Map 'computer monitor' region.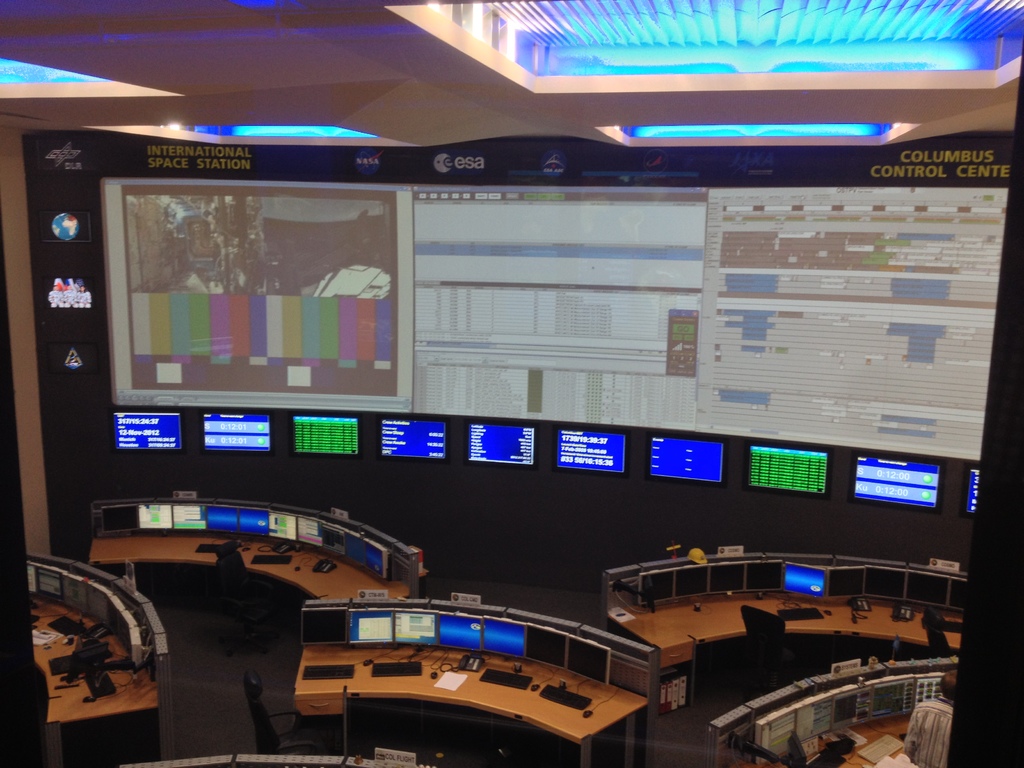
Mapped to detection(787, 563, 828, 598).
